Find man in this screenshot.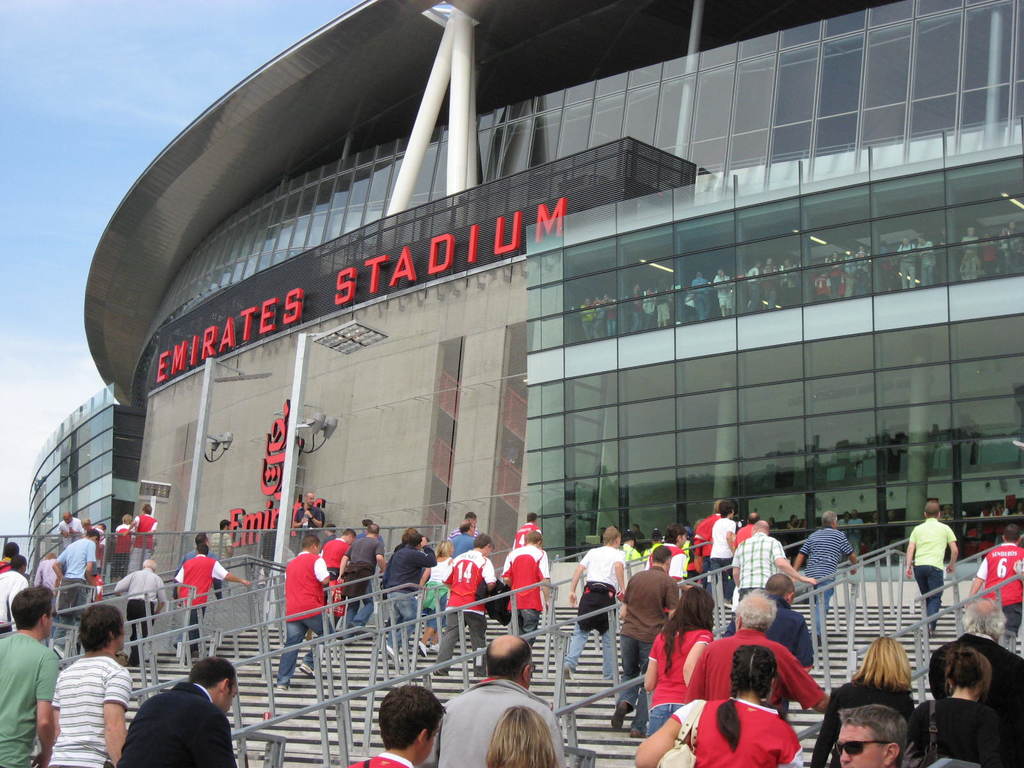
The bounding box for man is locate(174, 542, 251, 659).
